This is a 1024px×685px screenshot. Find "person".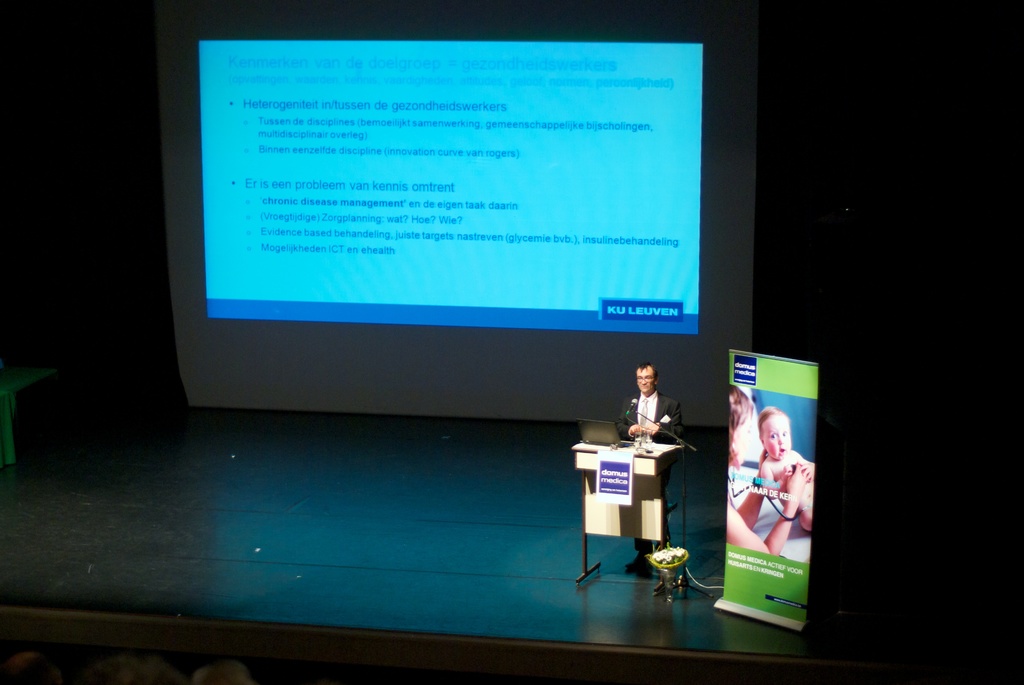
Bounding box: region(624, 359, 685, 581).
